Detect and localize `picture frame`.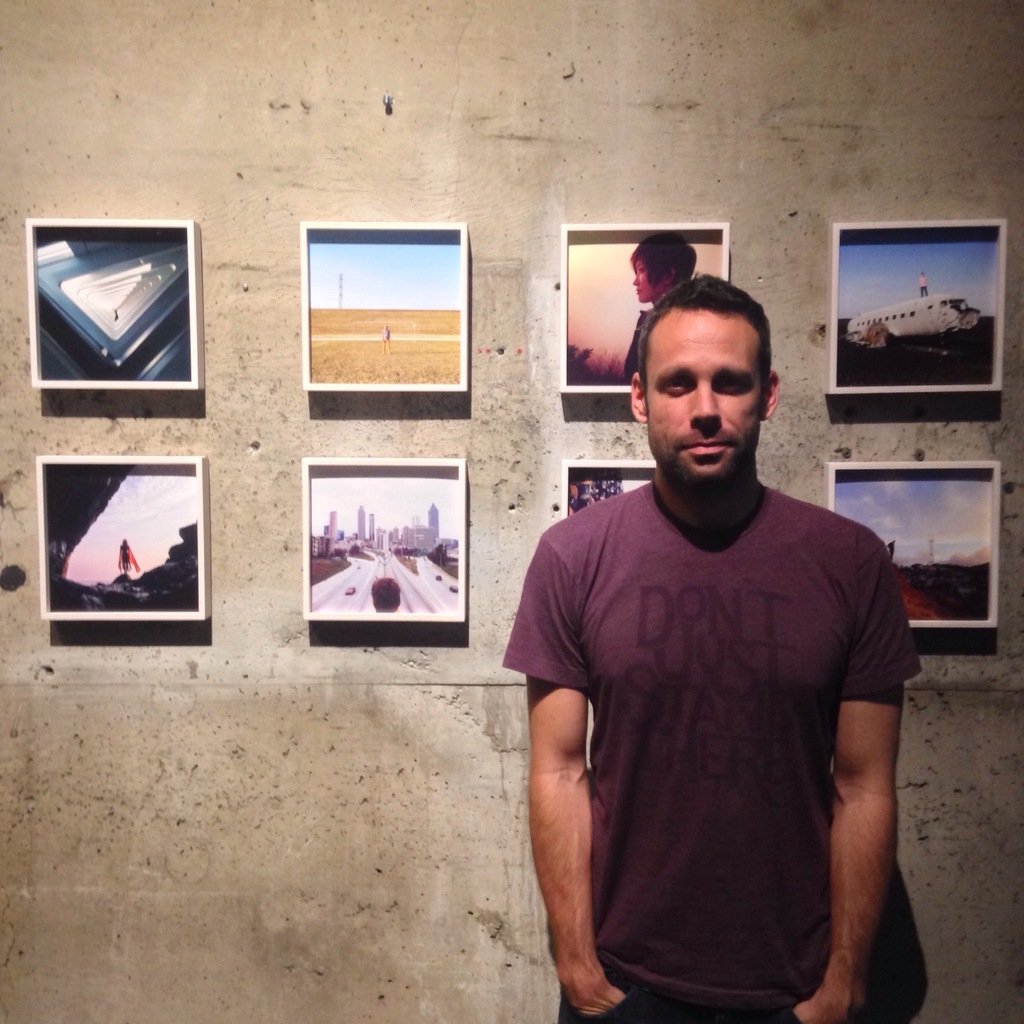
Localized at <box>38,457,210,621</box>.
